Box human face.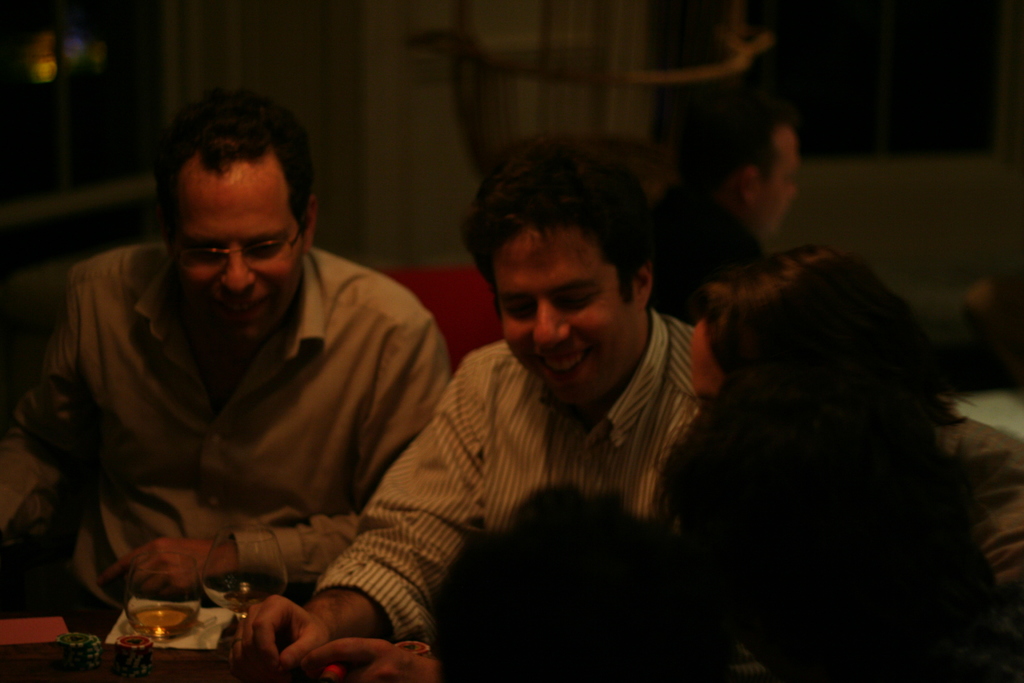
(left=686, top=324, right=729, bottom=404).
